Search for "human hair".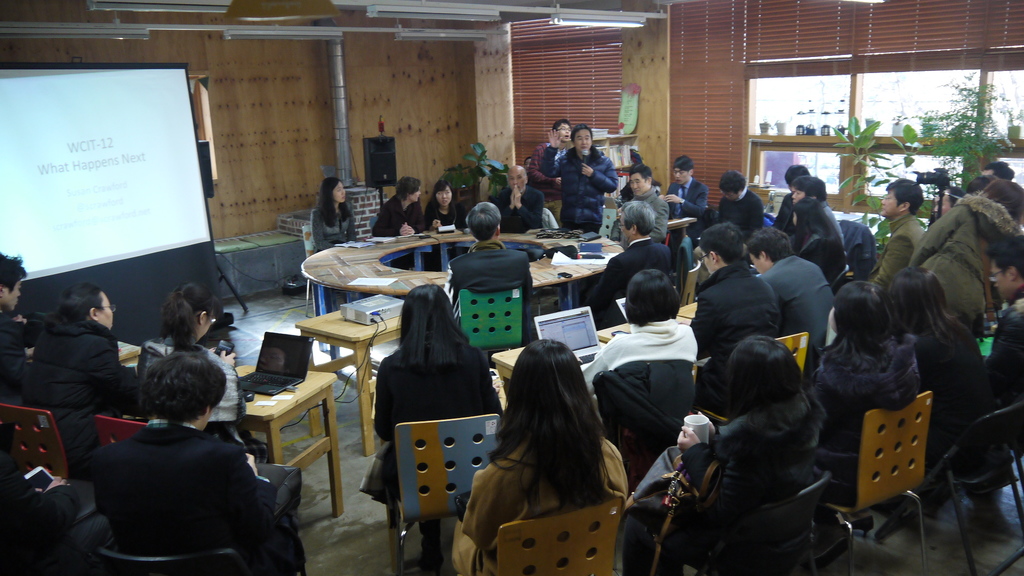
Found at box=[392, 289, 475, 370].
